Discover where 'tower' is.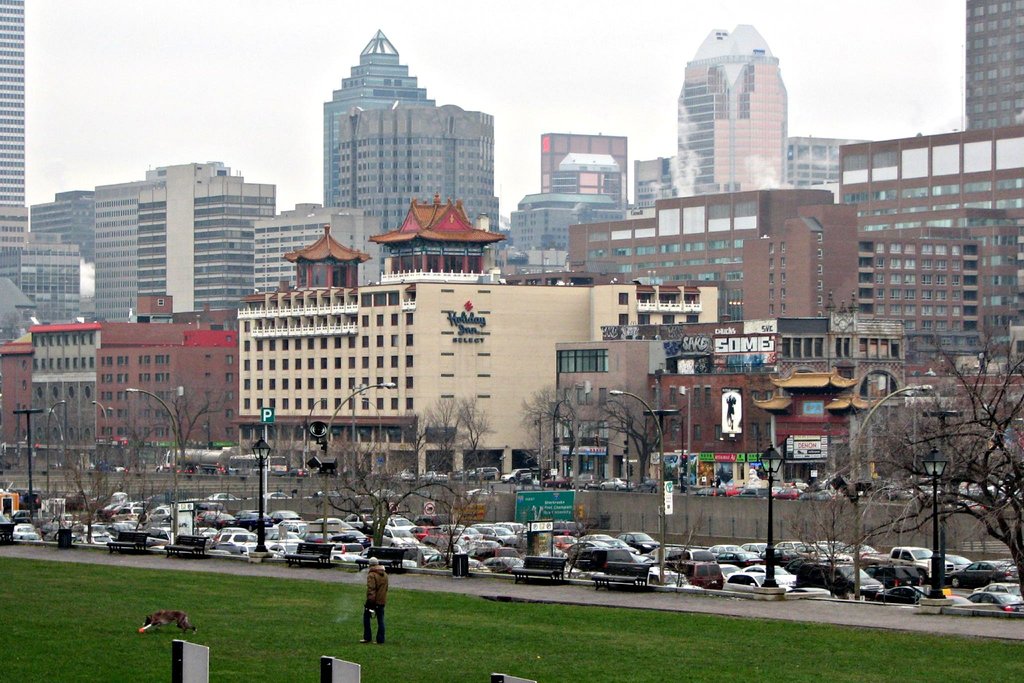
Discovered at <bbox>513, 189, 628, 288</bbox>.
